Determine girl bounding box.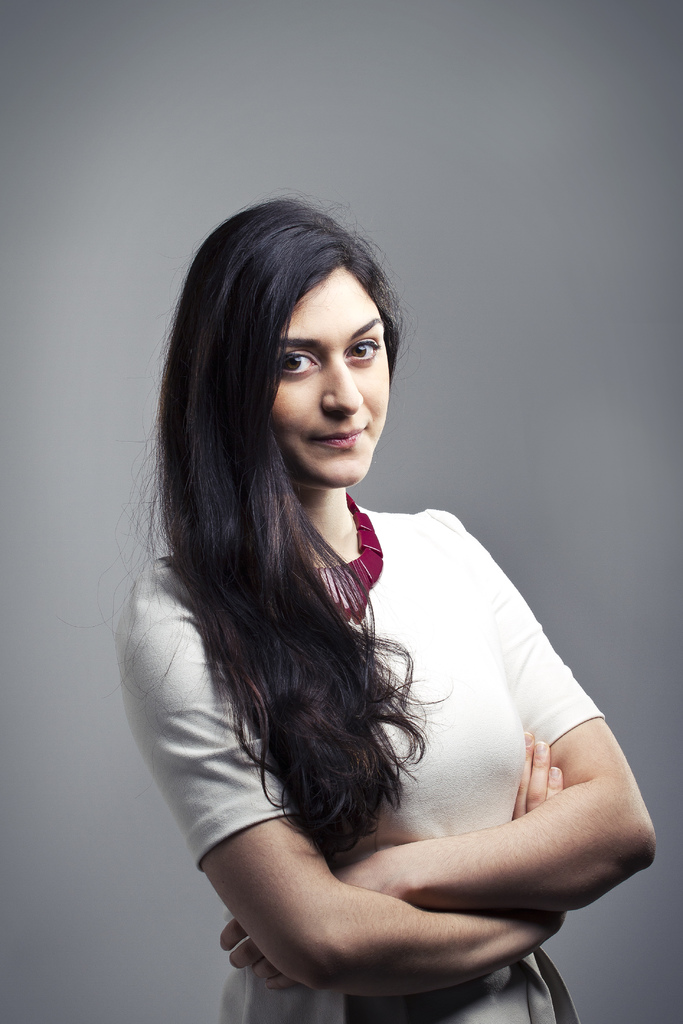
Determined: locate(113, 186, 659, 1023).
